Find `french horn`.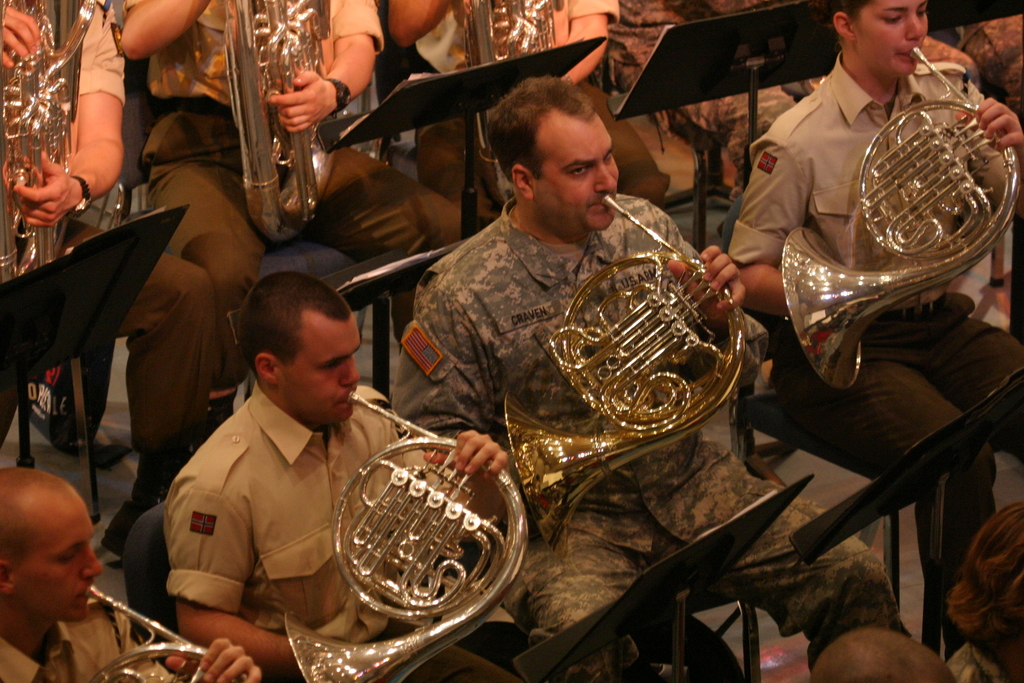
<bbox>509, 190, 733, 546</bbox>.
